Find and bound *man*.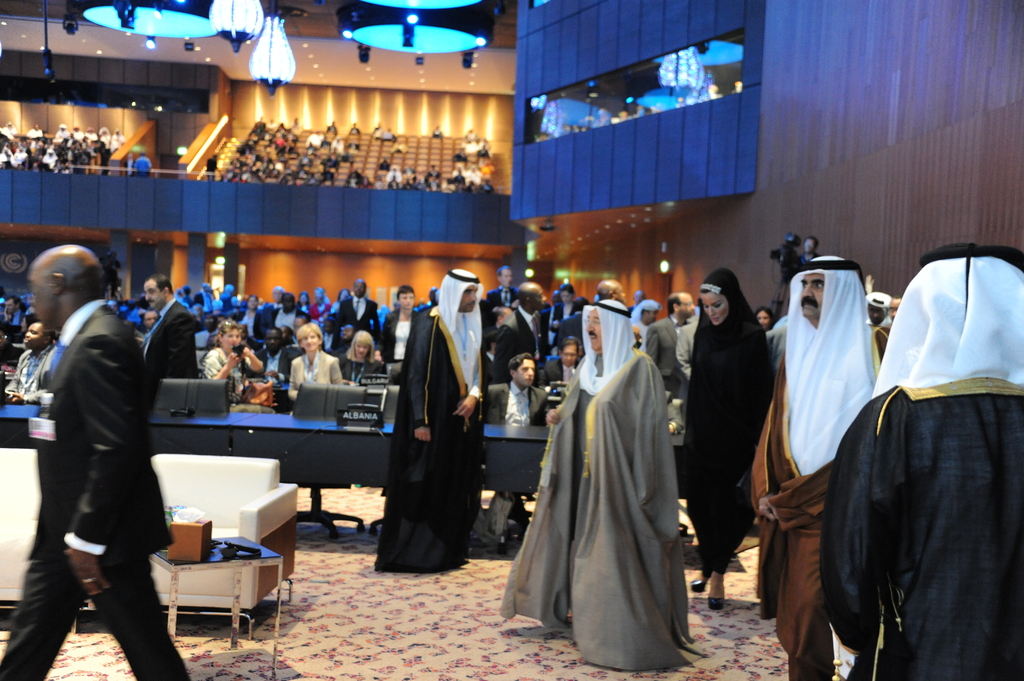
Bound: 477/360/545/537.
